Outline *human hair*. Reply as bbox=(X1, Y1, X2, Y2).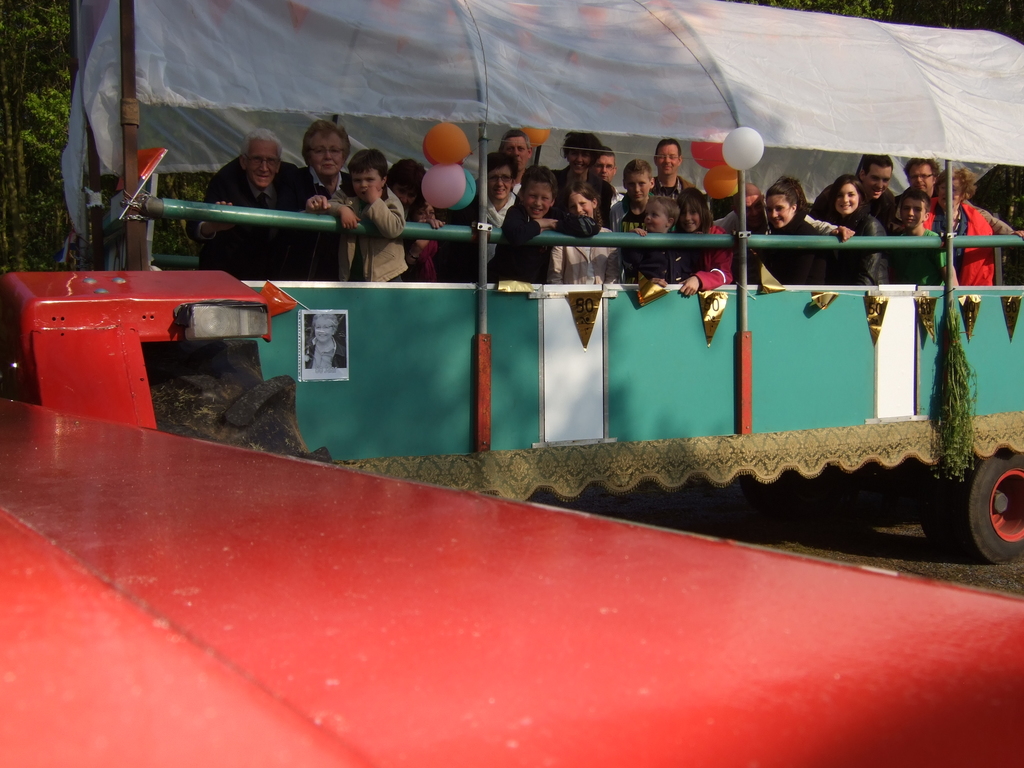
bbox=(825, 174, 866, 224).
